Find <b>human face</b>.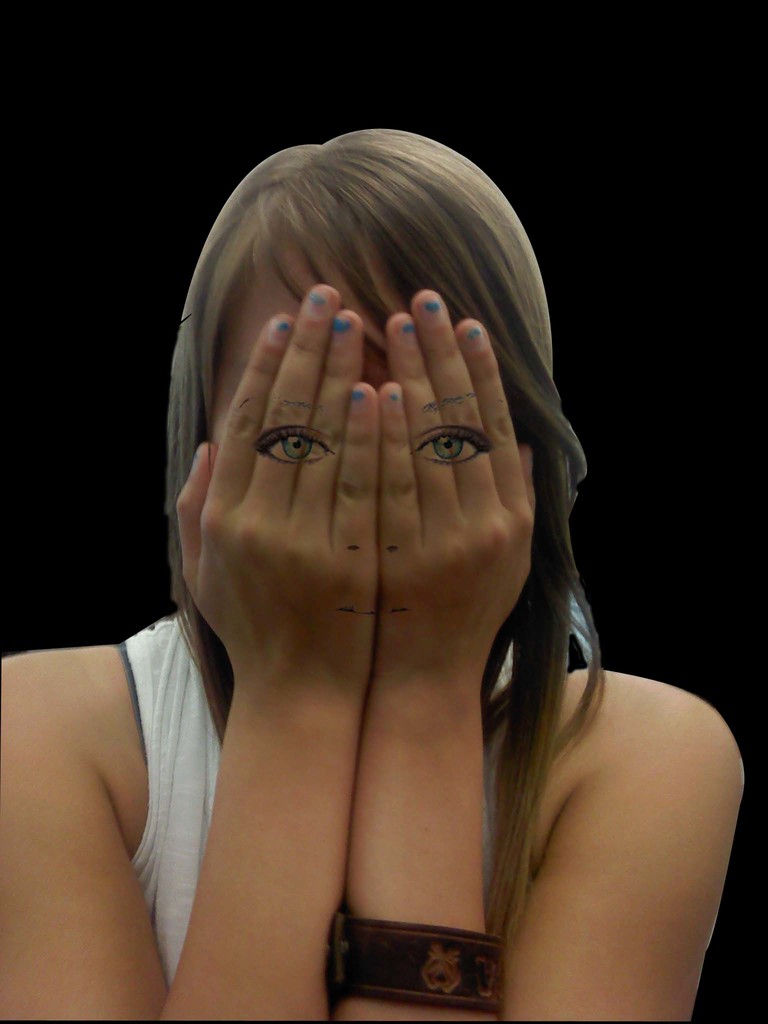
205:223:410:449.
